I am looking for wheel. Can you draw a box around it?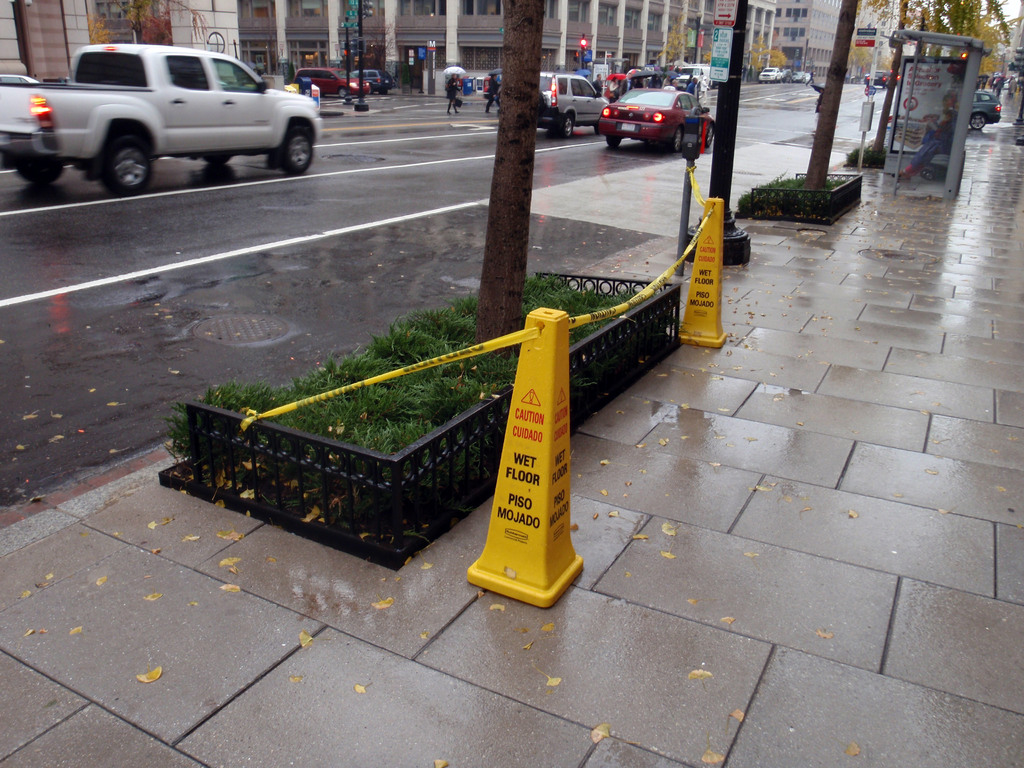
Sure, the bounding box is {"left": 700, "top": 125, "right": 716, "bottom": 147}.
